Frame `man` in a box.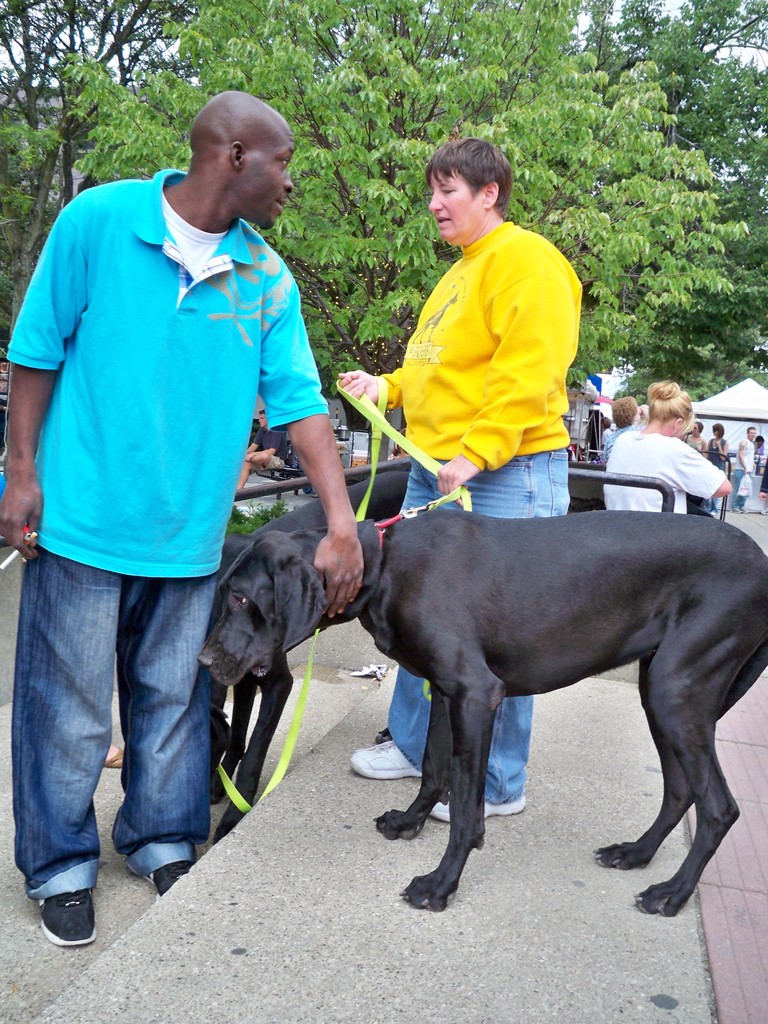
l=0, t=88, r=374, b=947.
